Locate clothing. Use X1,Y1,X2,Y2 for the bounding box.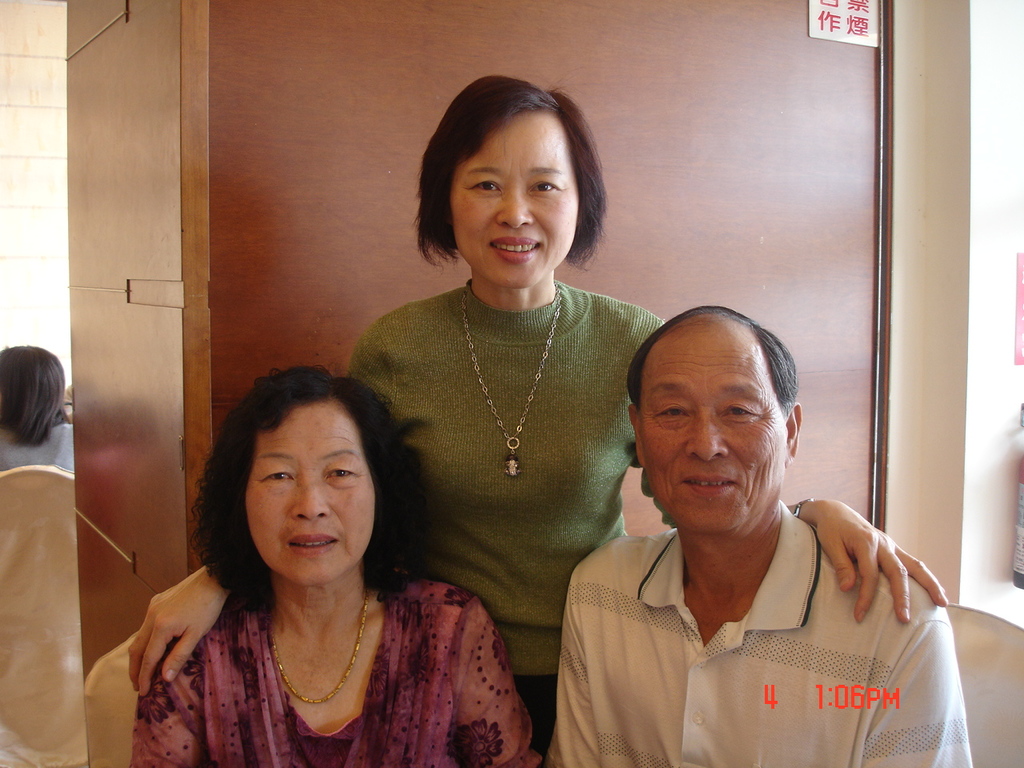
553,494,974,767.
